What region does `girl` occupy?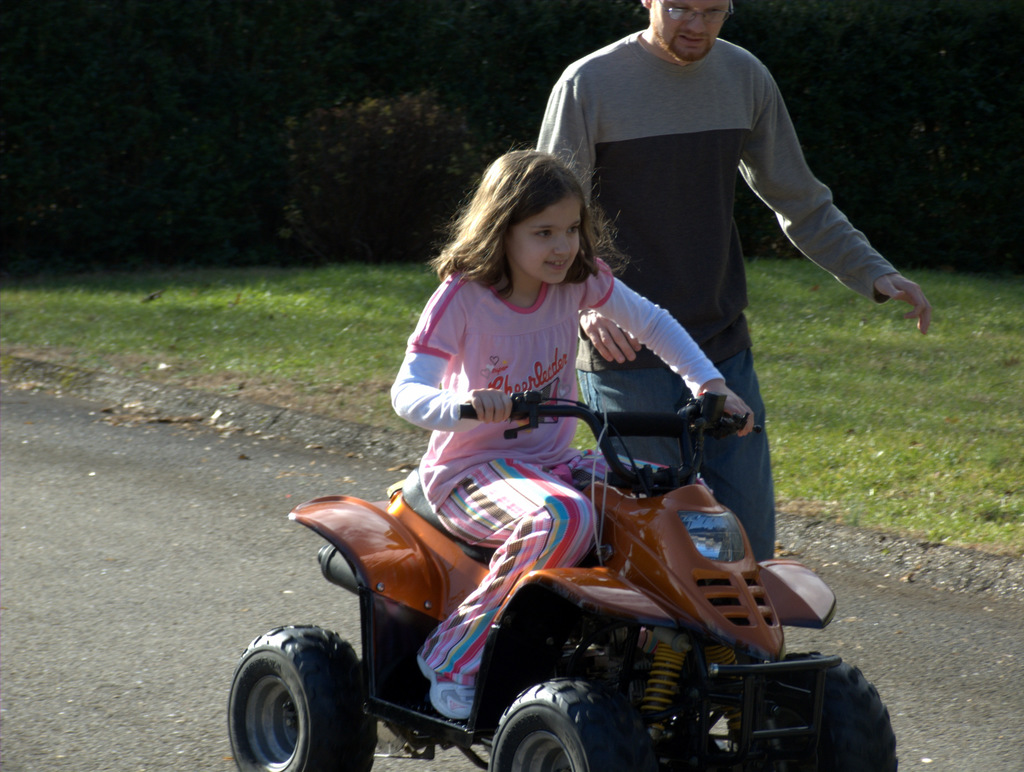
[378, 144, 758, 725].
